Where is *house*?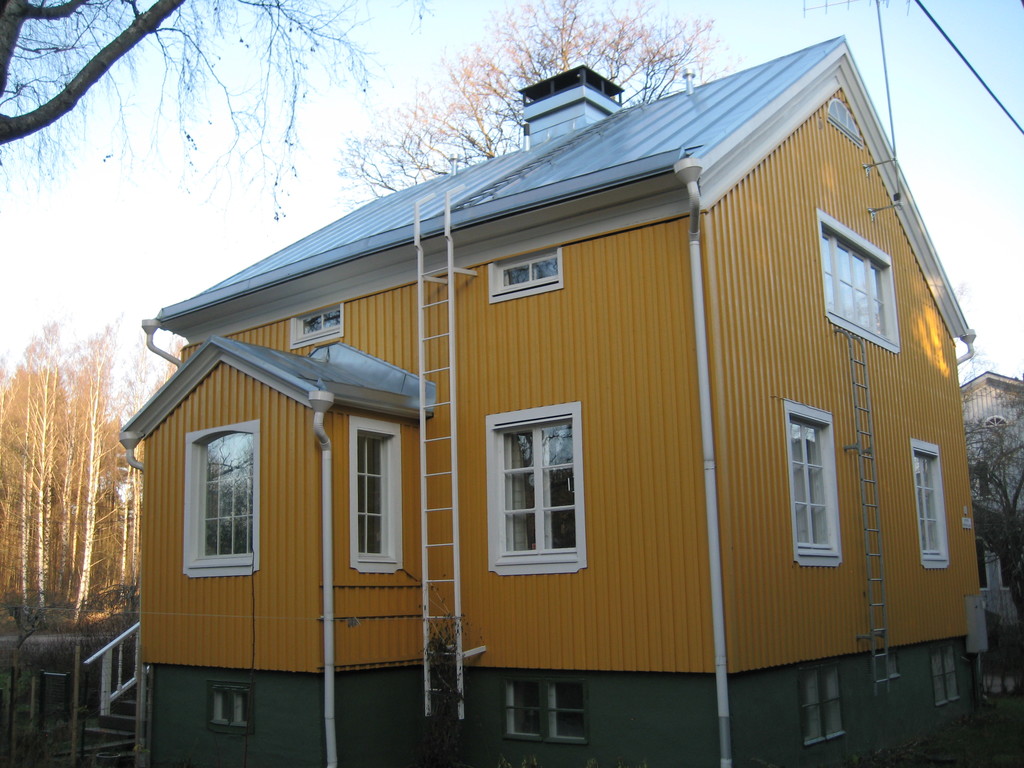
116,33,989,767.
